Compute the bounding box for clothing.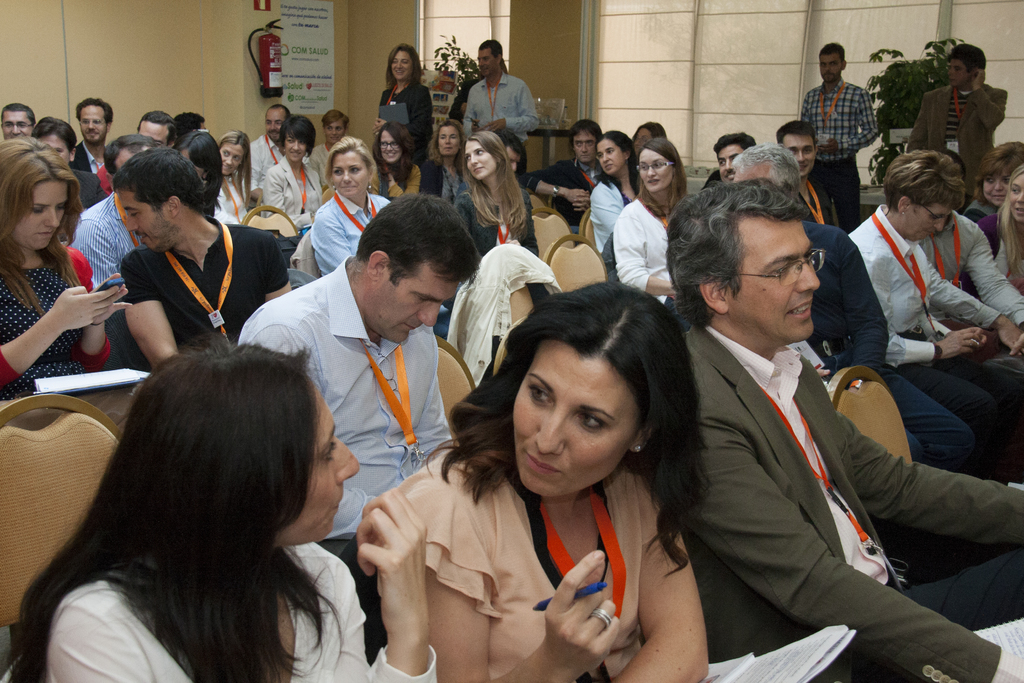
448/74/477/115.
